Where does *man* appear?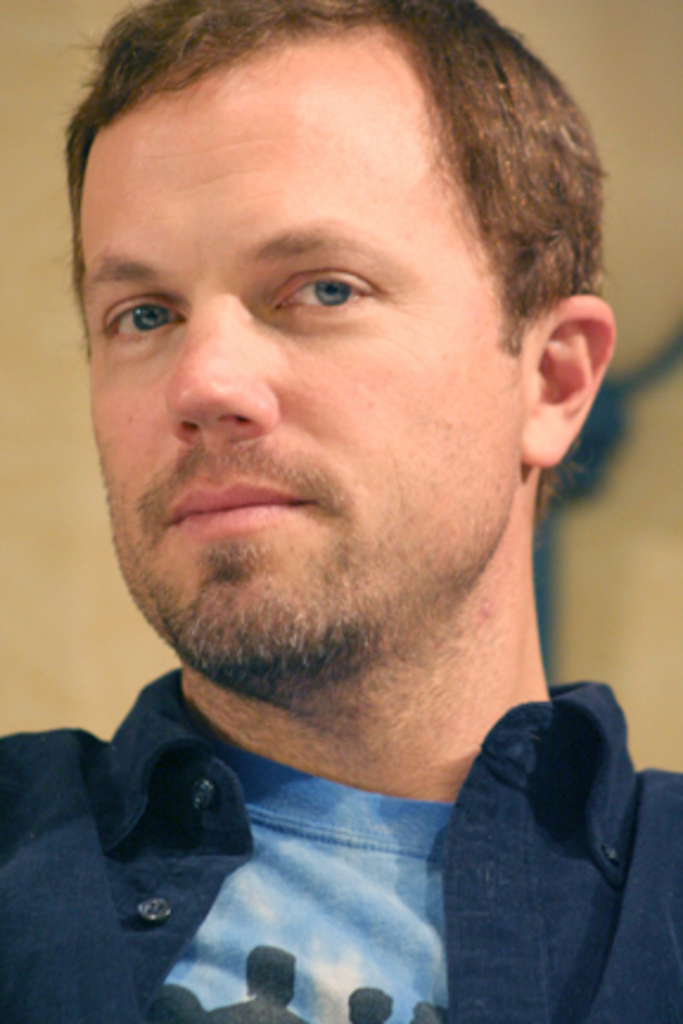
Appears at (0, 0, 669, 1019).
